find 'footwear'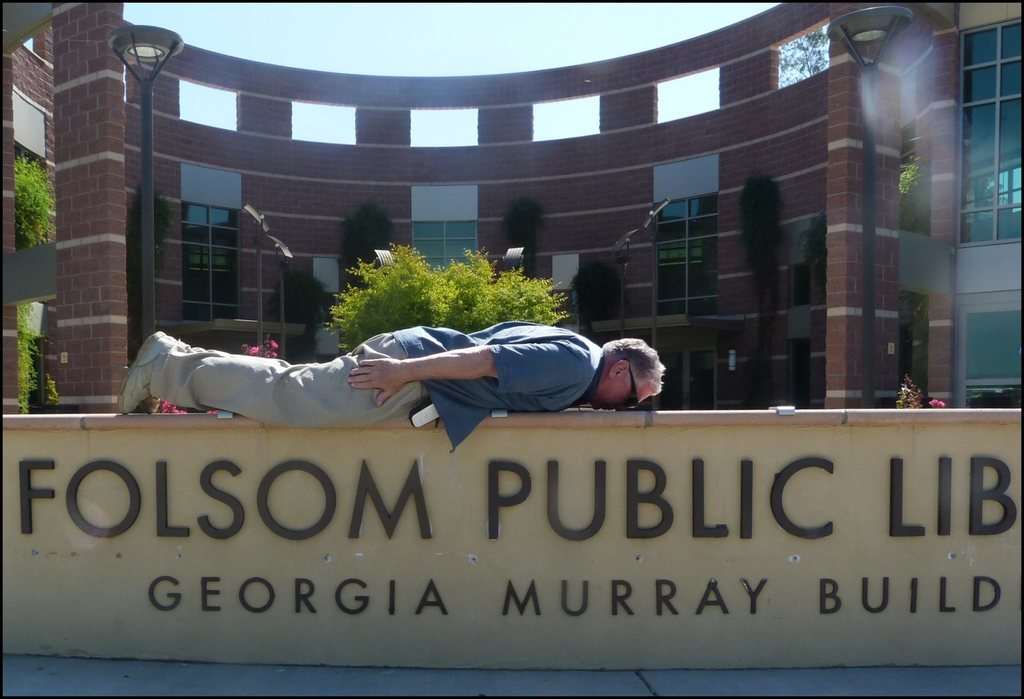
142, 331, 188, 418
